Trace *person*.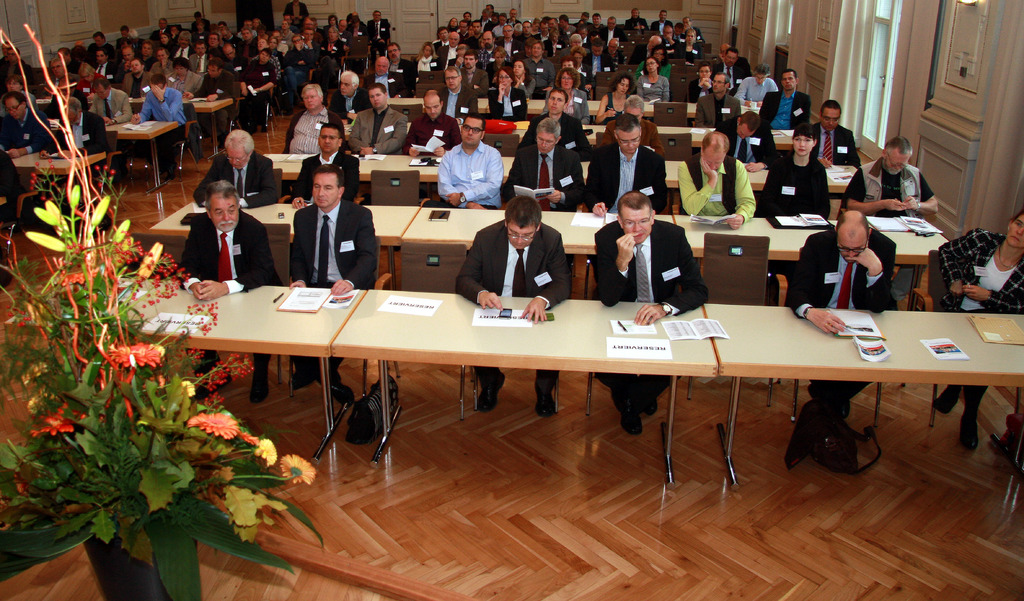
Traced to BBox(439, 64, 477, 122).
